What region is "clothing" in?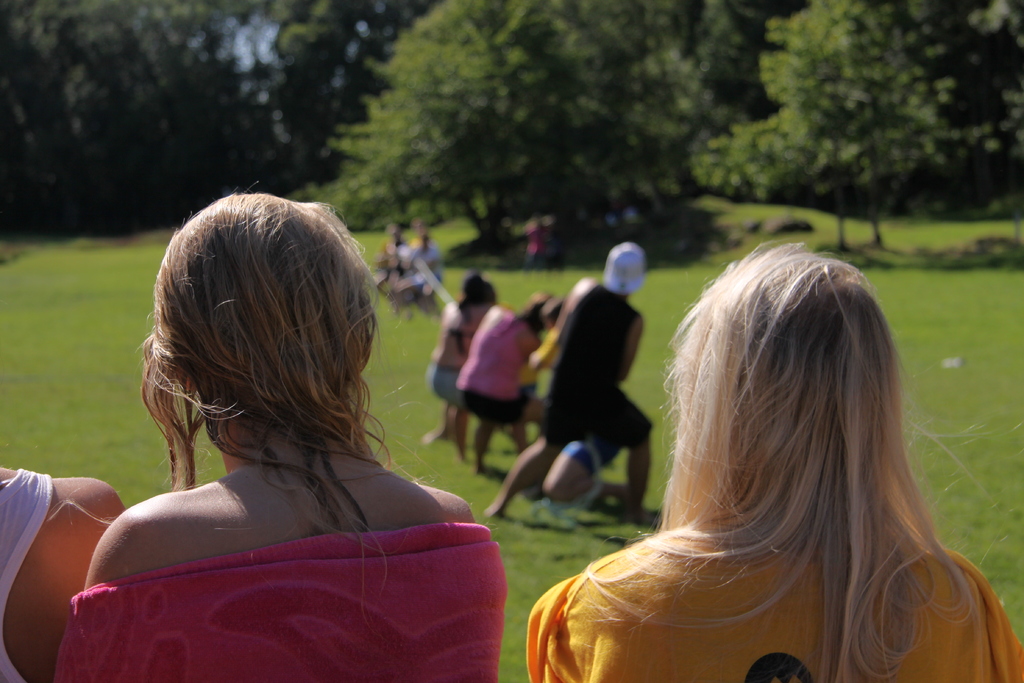
bbox=[457, 306, 532, 421].
